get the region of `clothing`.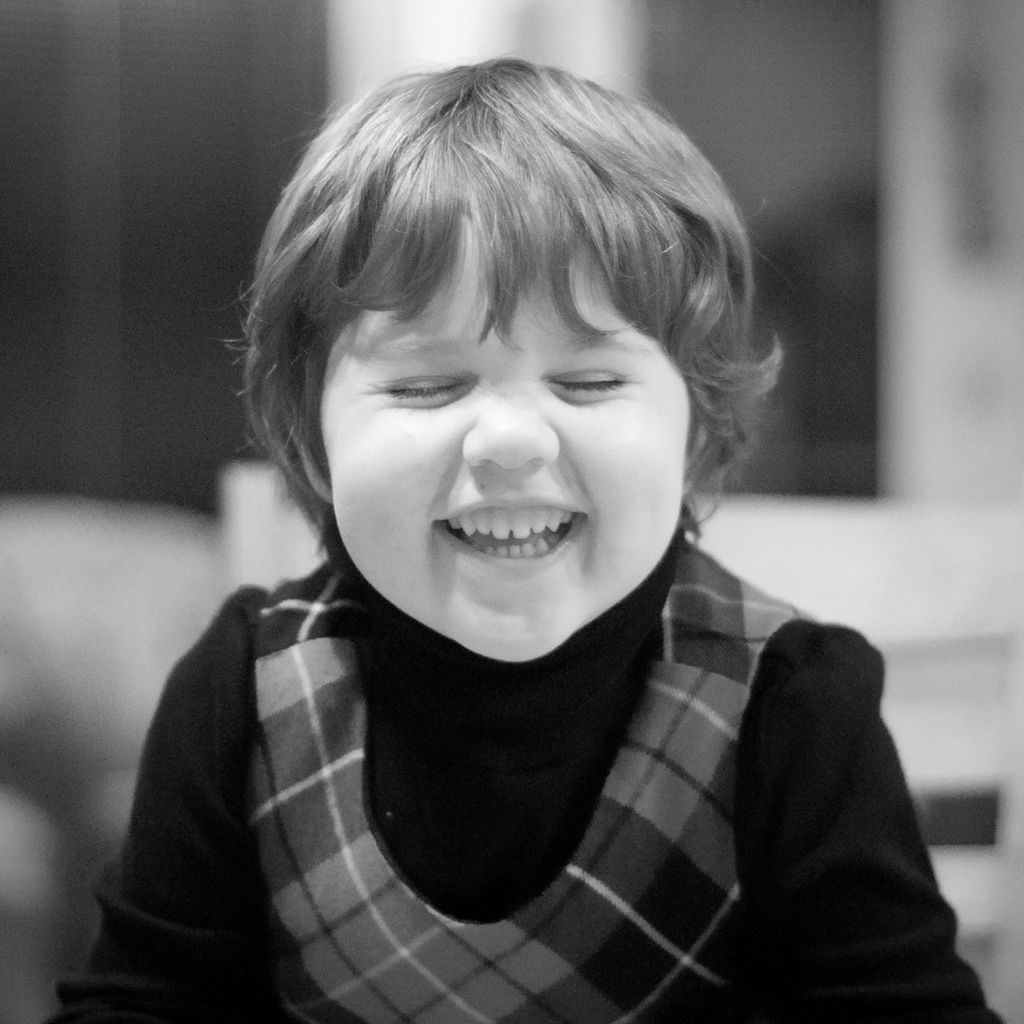
75,471,956,1023.
